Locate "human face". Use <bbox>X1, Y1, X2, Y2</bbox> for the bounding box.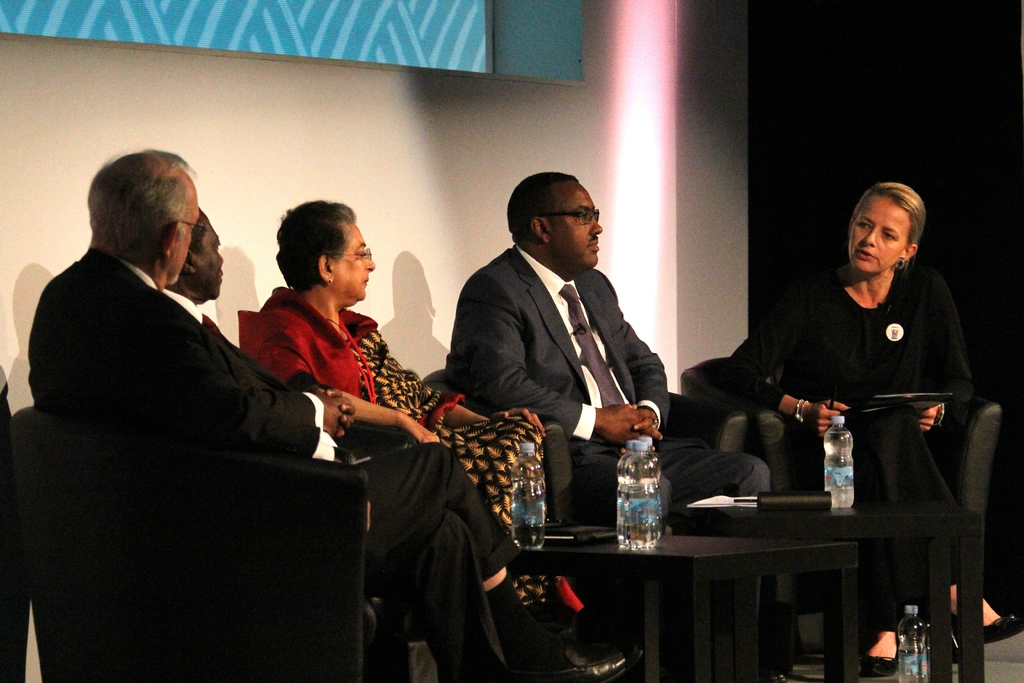
<bbox>556, 179, 605, 268</bbox>.
